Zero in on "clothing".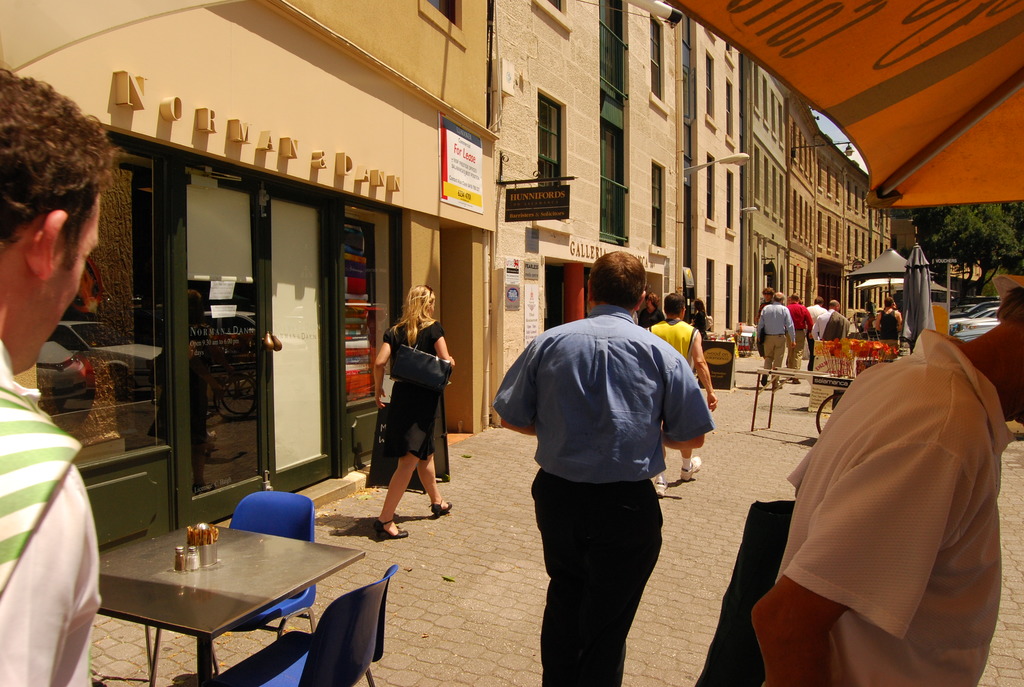
Zeroed in: x1=865, y1=314, x2=874, y2=336.
